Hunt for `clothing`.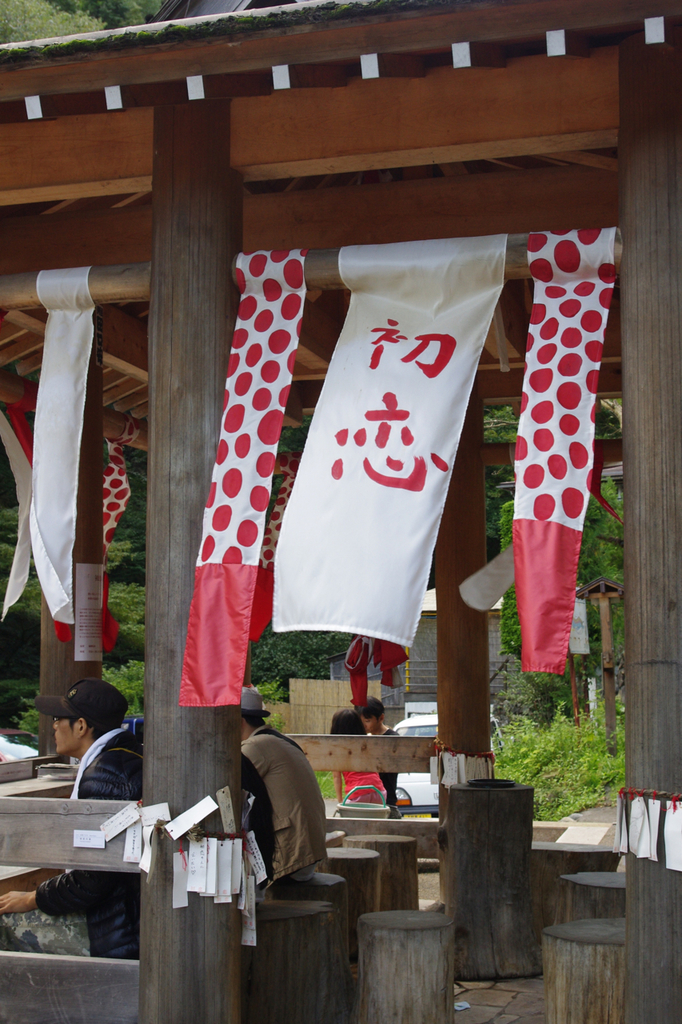
Hunted down at (x1=242, y1=749, x2=280, y2=886).
